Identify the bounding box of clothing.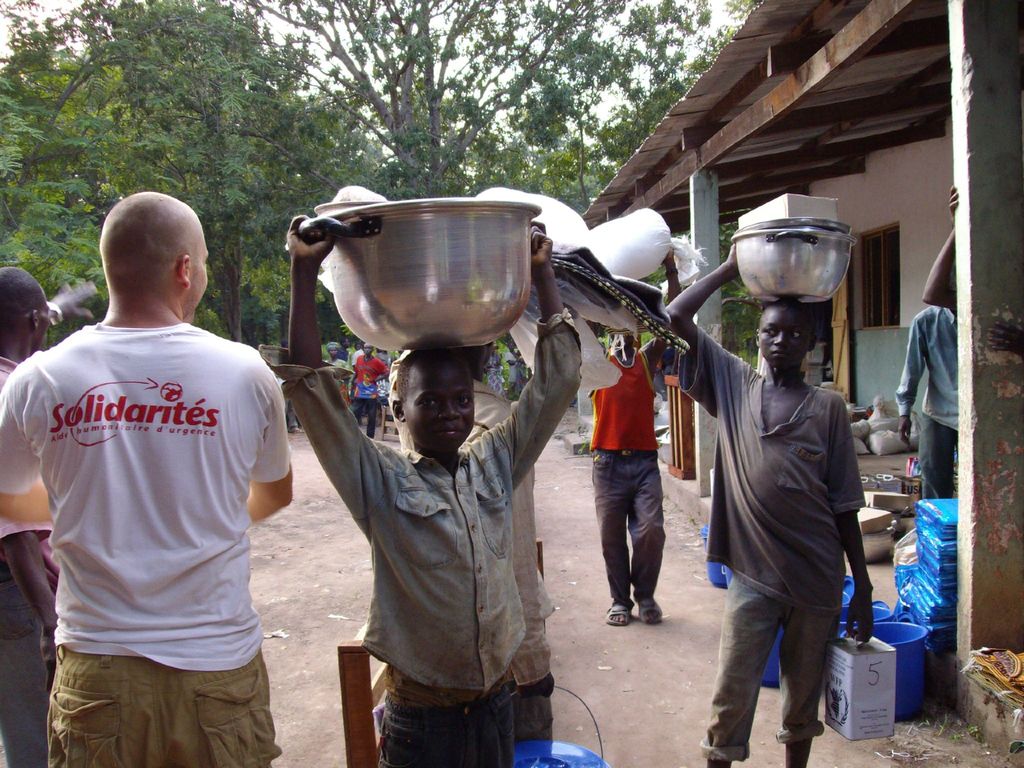
box=[0, 319, 290, 765].
